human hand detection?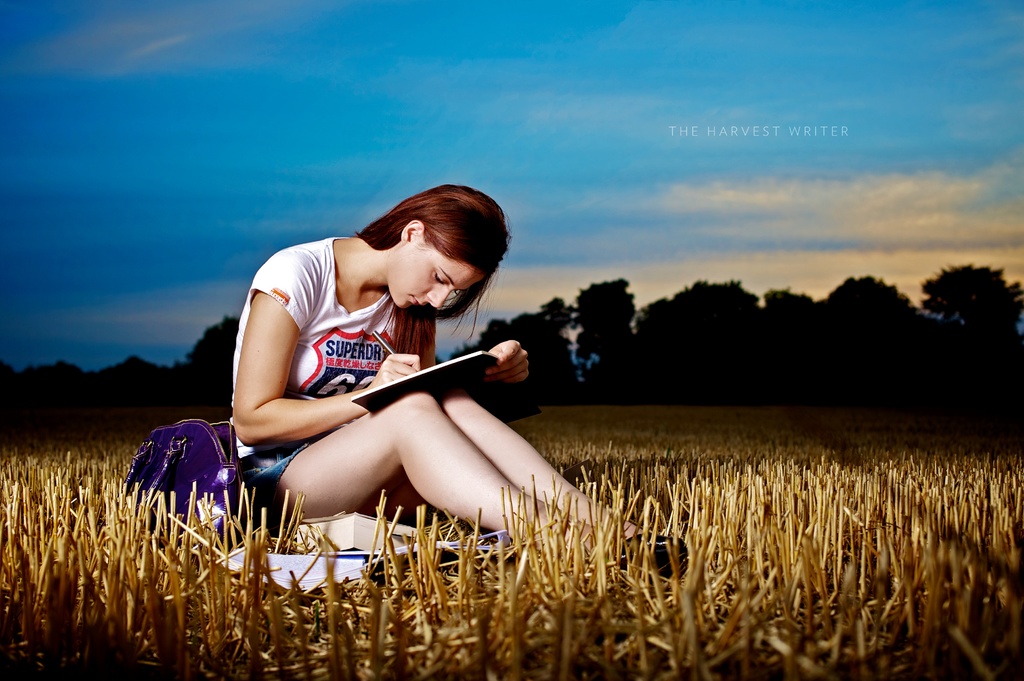
detection(367, 355, 420, 388)
